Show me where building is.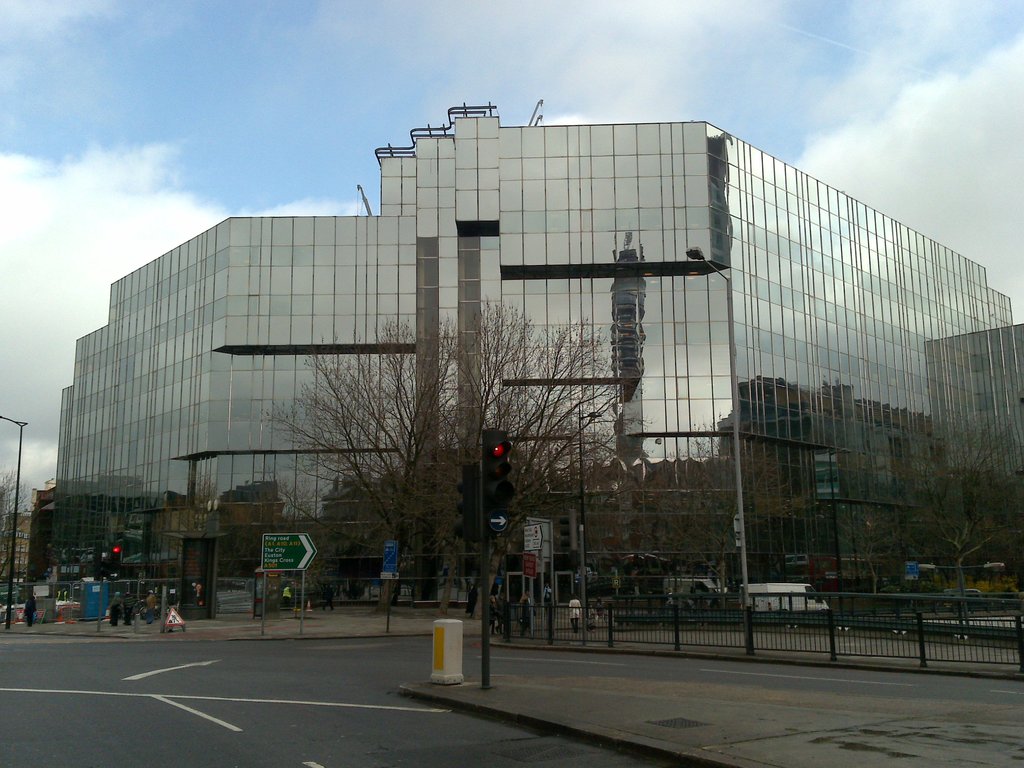
building is at BBox(49, 101, 1023, 601).
